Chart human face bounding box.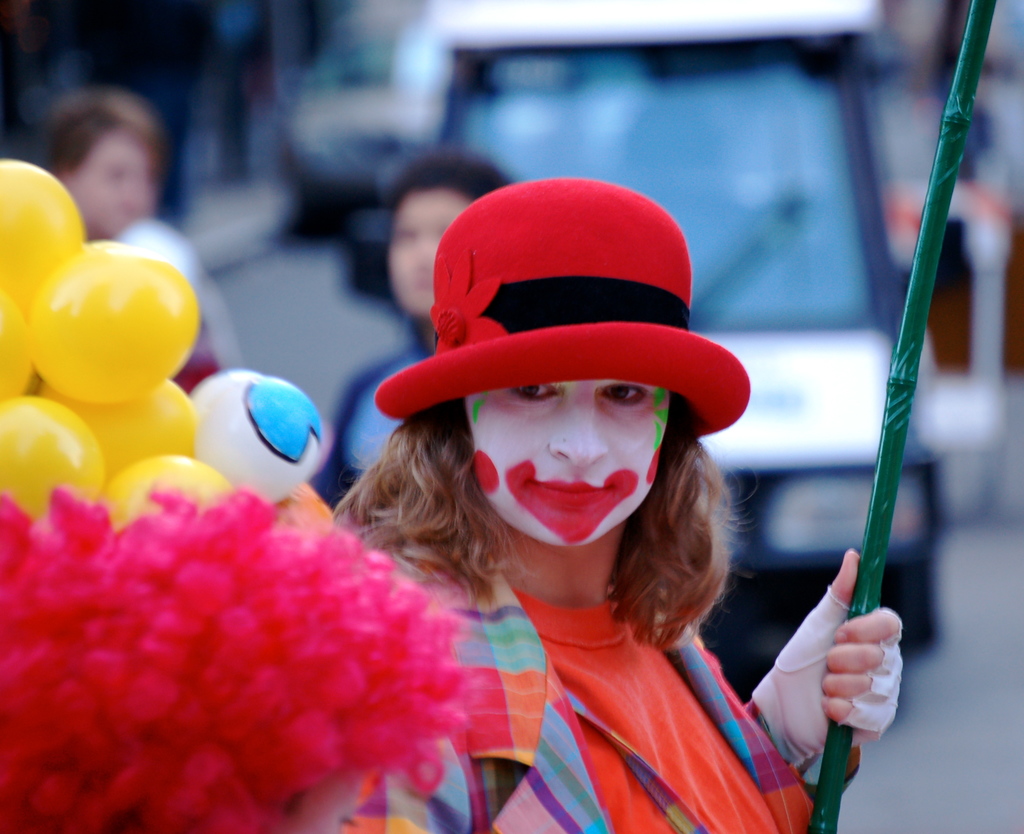
Charted: x1=68 y1=136 x2=154 y2=231.
